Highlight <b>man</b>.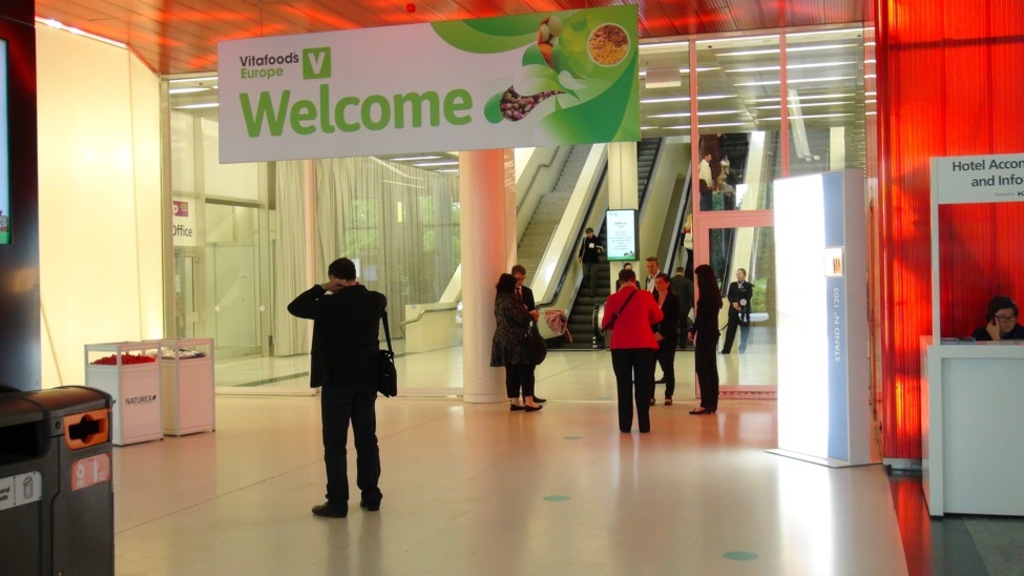
Highlighted region: select_region(641, 254, 670, 377).
